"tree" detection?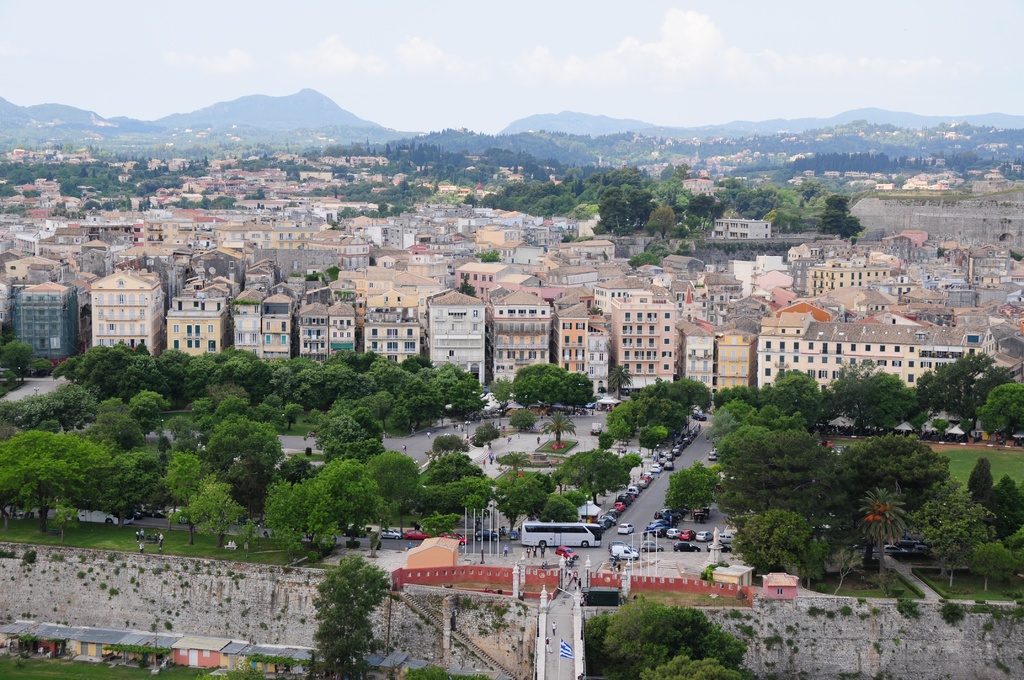
[x1=234, y1=348, x2=262, y2=371]
